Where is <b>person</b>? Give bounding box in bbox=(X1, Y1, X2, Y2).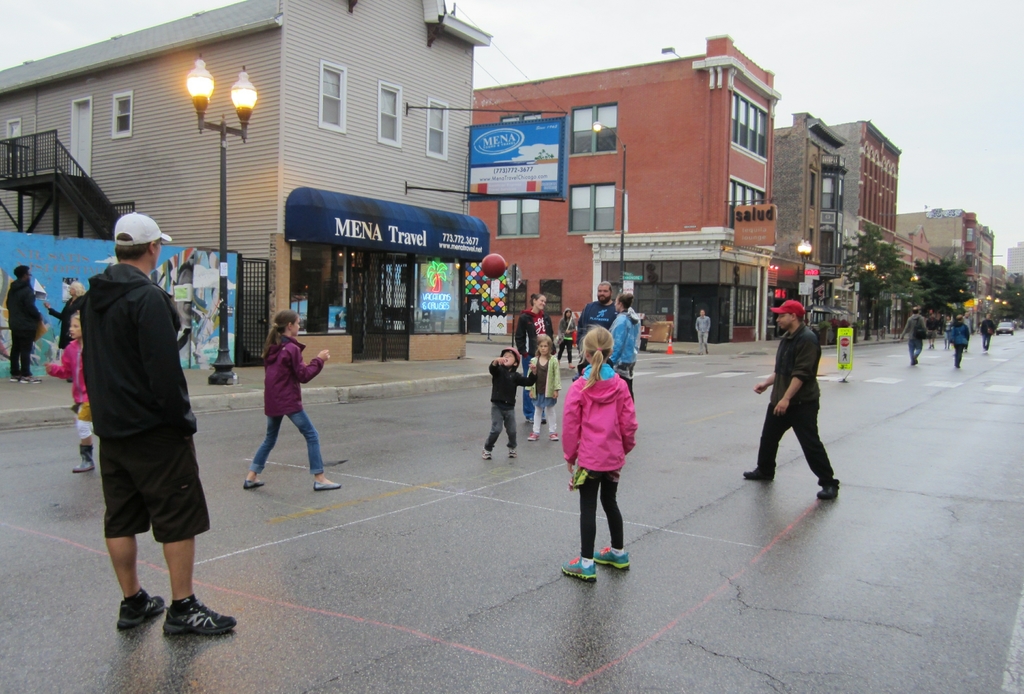
bbox=(237, 308, 345, 489).
